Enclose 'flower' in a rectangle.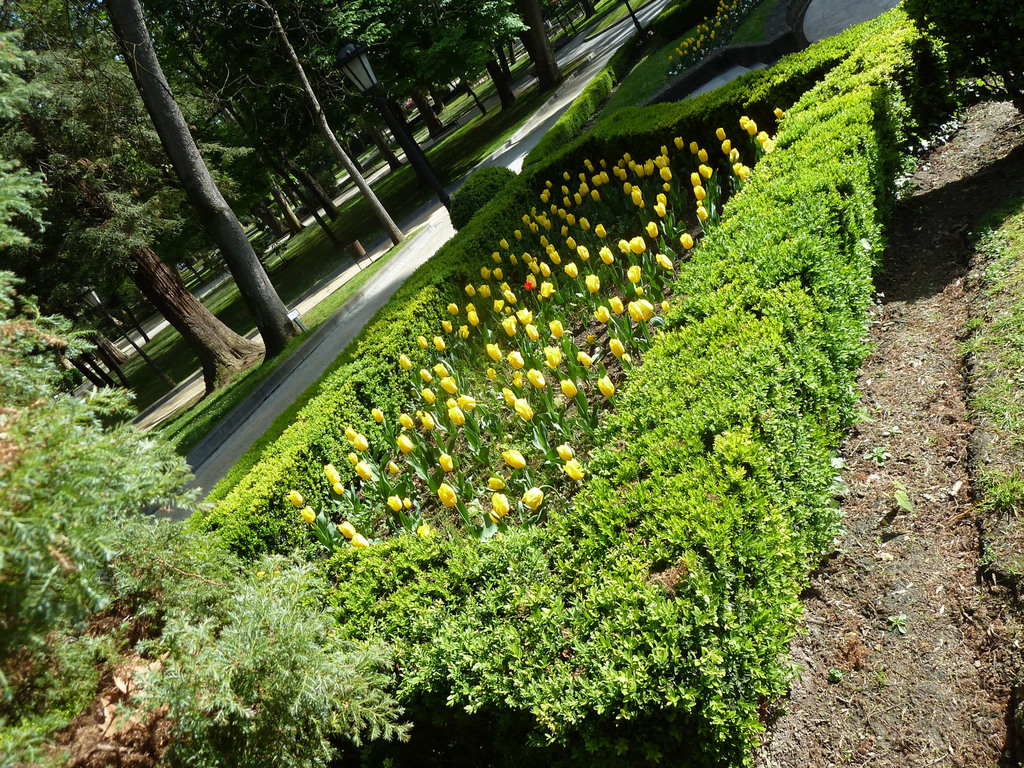
x1=573 y1=193 x2=582 y2=204.
